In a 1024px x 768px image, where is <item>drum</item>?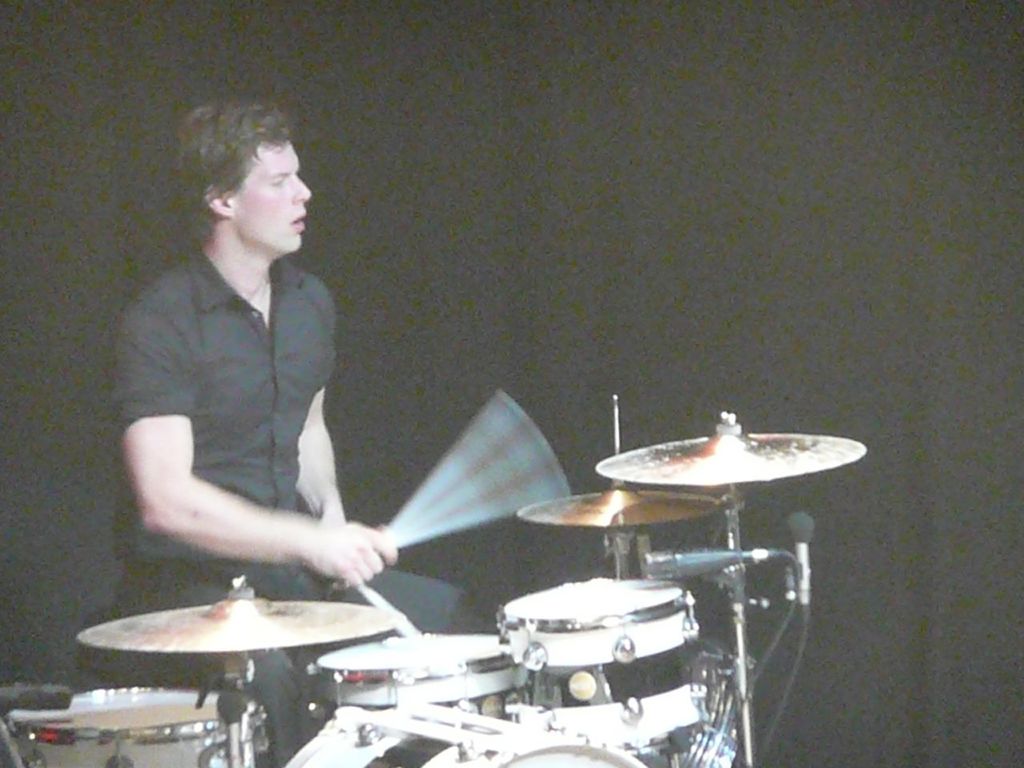
bbox=[4, 686, 266, 767].
